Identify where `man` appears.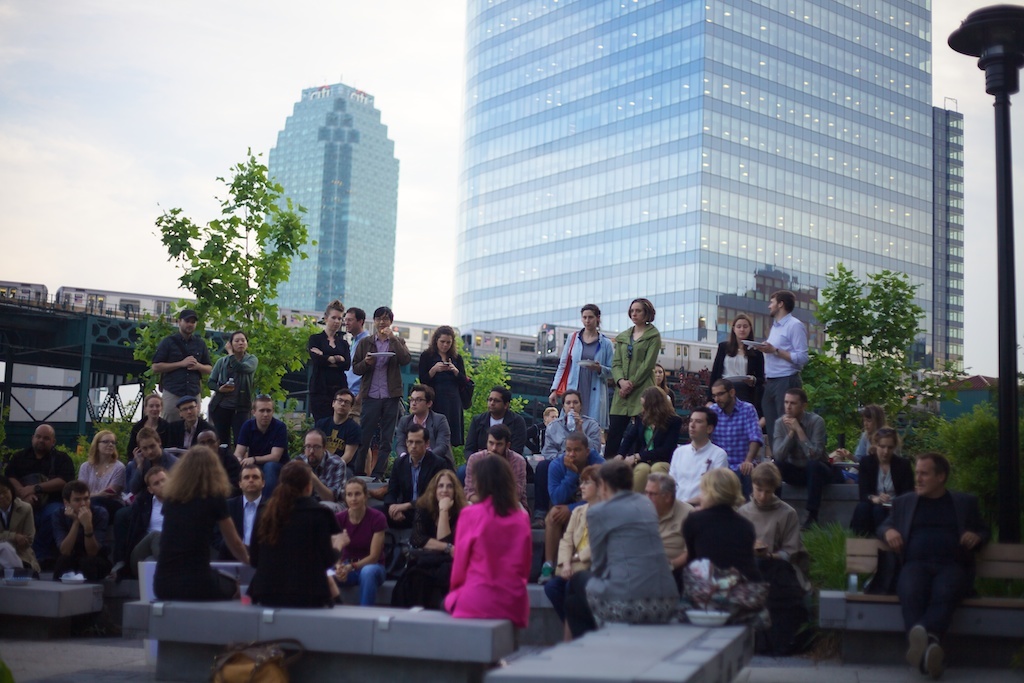
Appears at x1=230, y1=463, x2=271, y2=552.
